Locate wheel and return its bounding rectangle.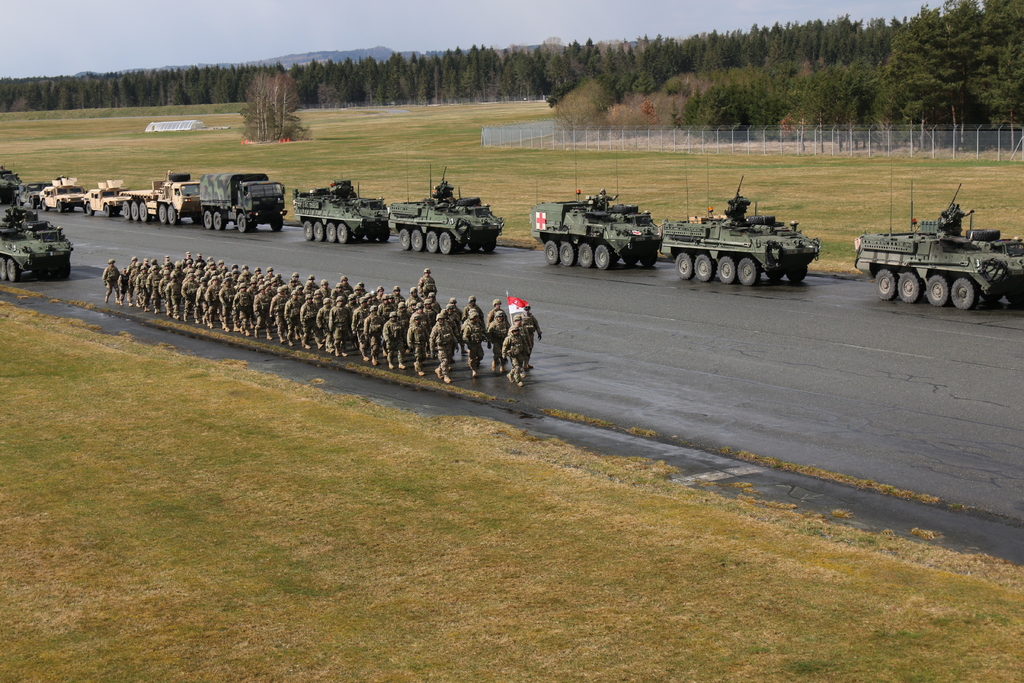
bbox=[986, 284, 1003, 305].
